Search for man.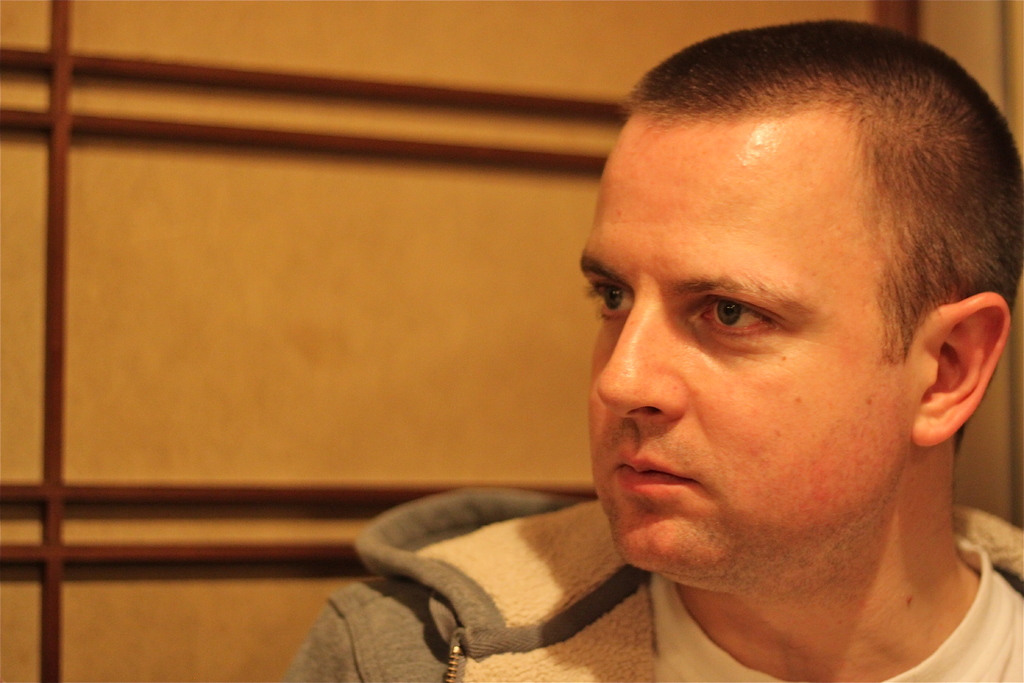
Found at 414 29 1023 681.
